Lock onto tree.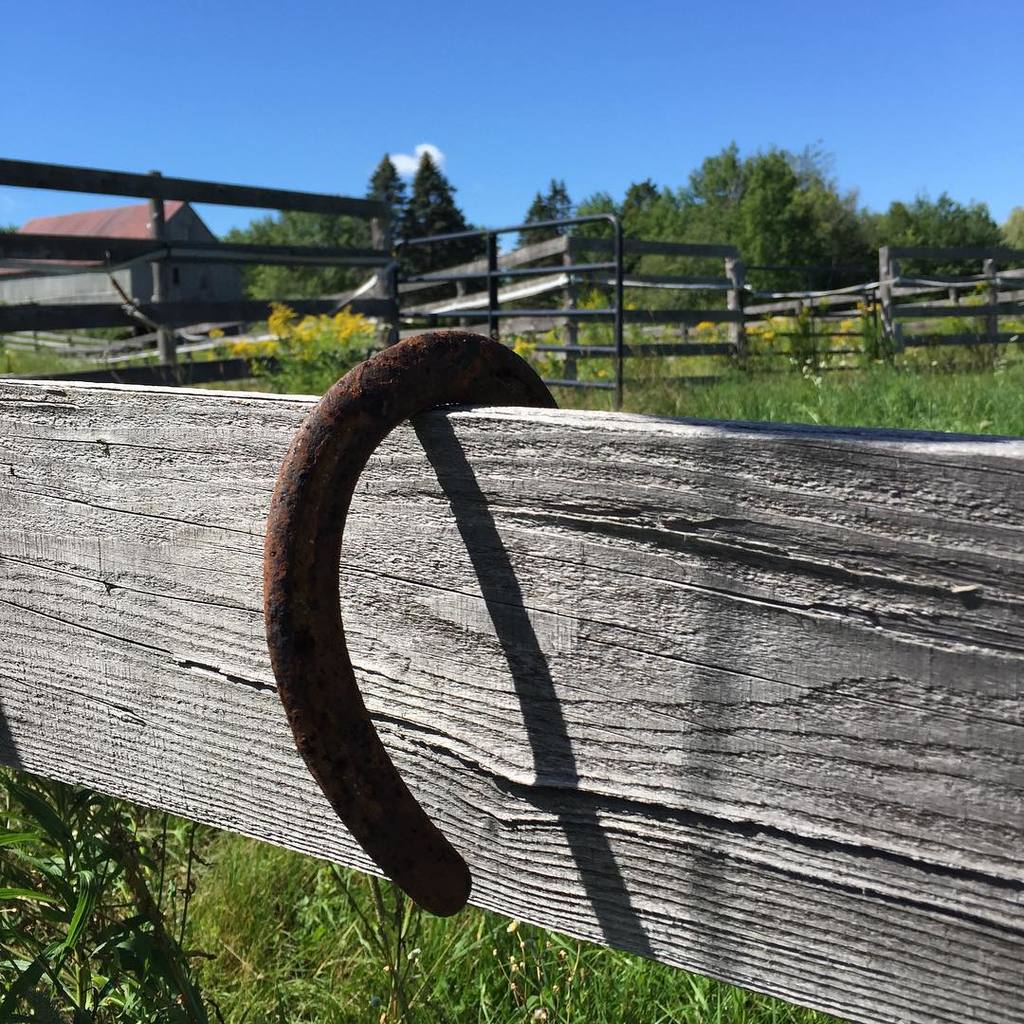
Locked: <box>720,132,832,301</box>.
